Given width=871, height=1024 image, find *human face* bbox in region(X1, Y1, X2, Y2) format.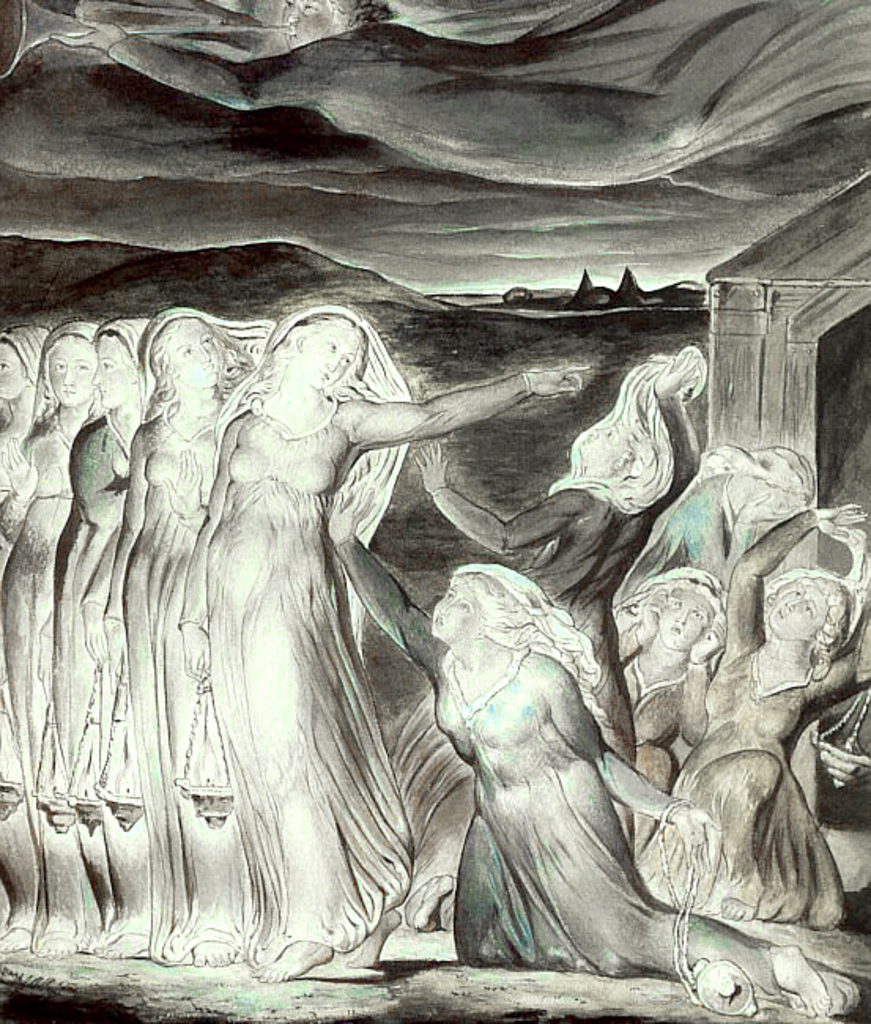
region(427, 577, 474, 636).
